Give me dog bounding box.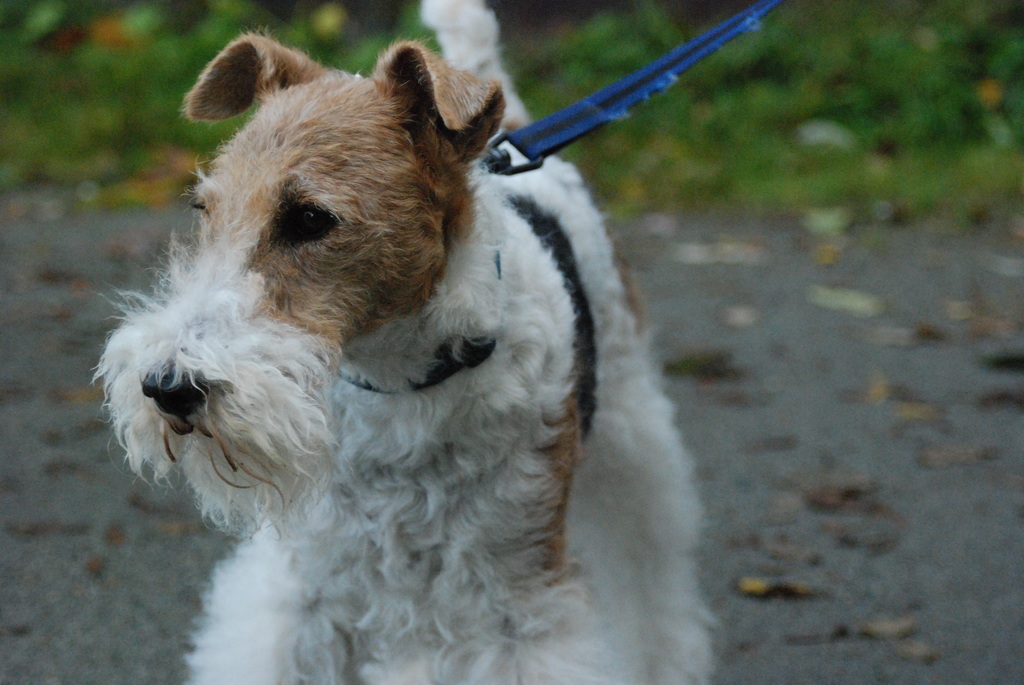
[89,0,723,684].
